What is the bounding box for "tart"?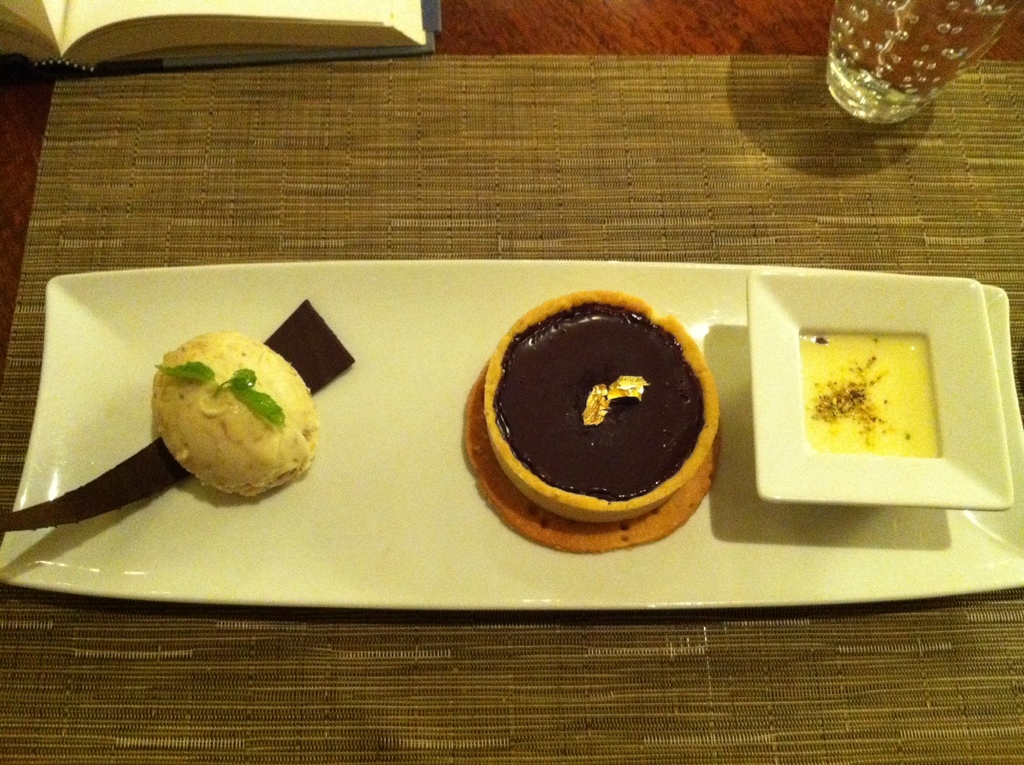
detection(0, 299, 355, 527).
